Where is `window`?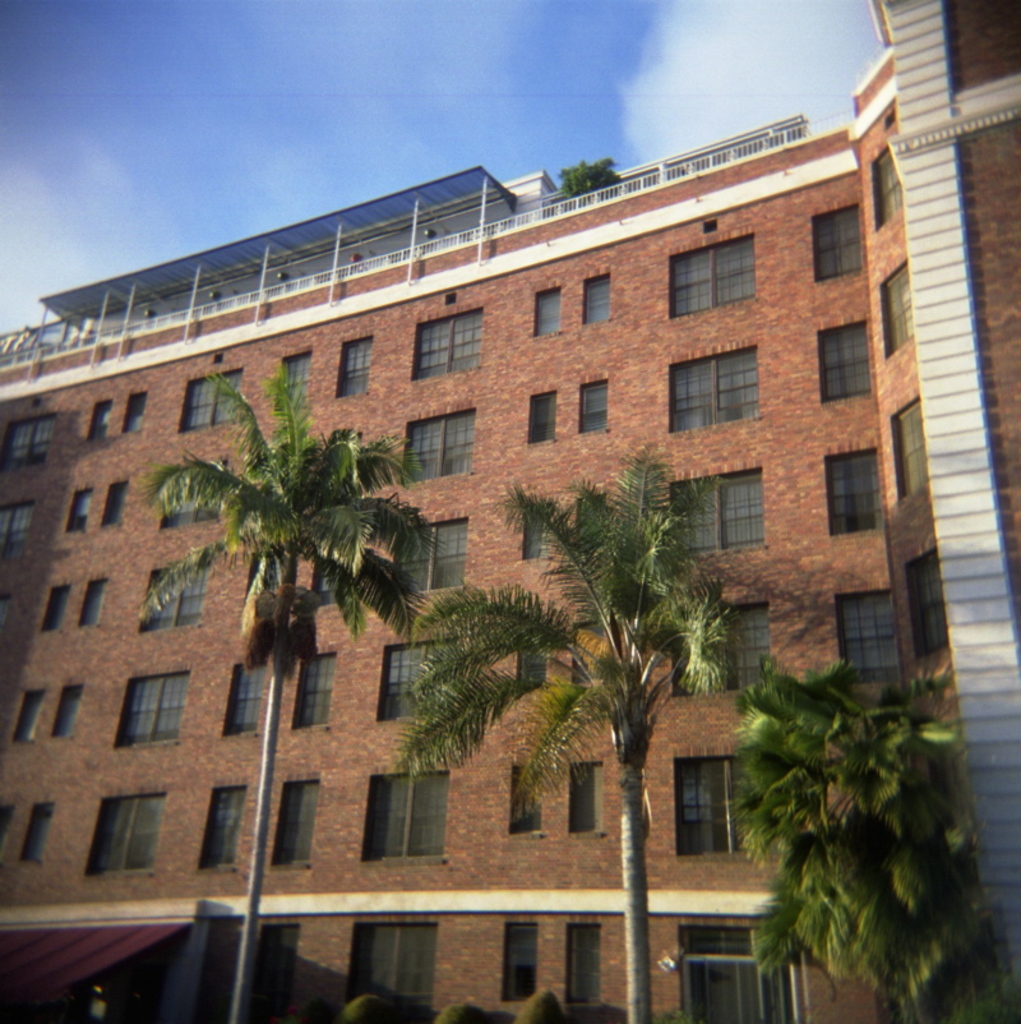
665,586,784,711.
